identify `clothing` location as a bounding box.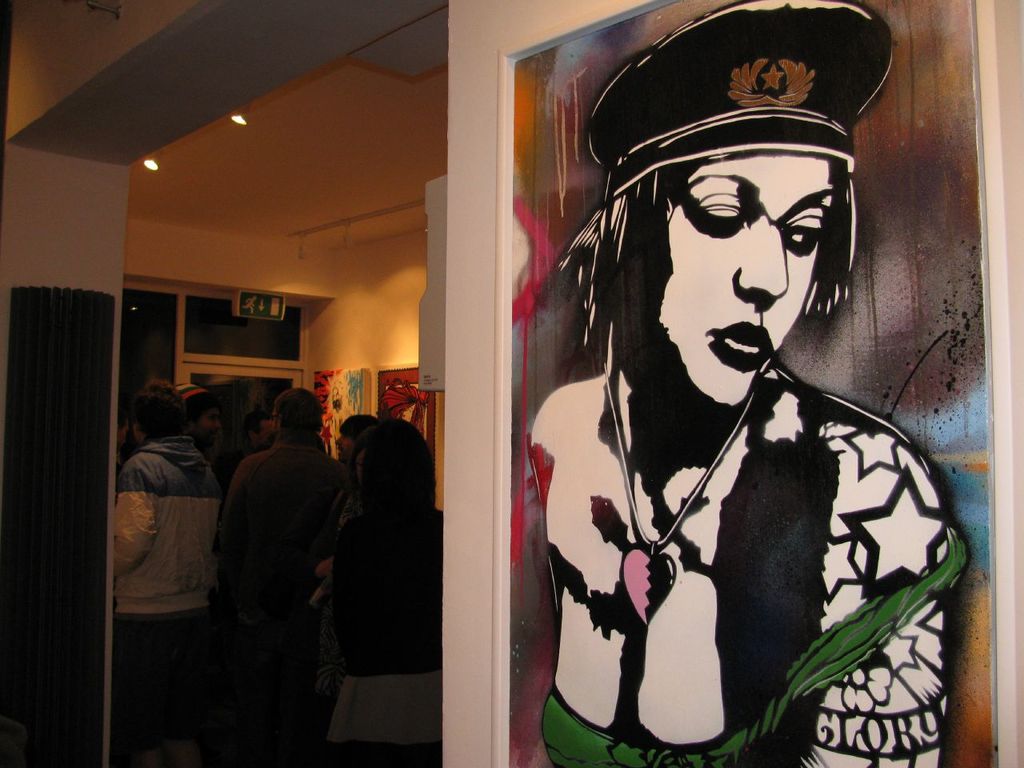
bbox=(290, 455, 444, 659).
